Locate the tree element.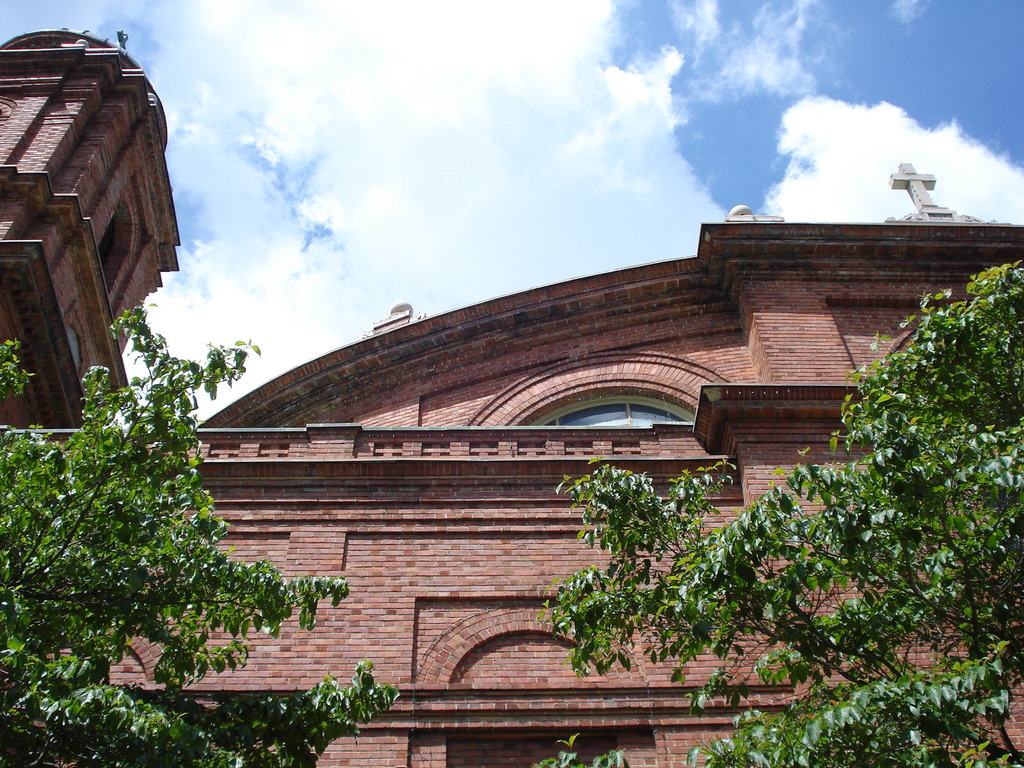
Element bbox: 0,305,401,767.
